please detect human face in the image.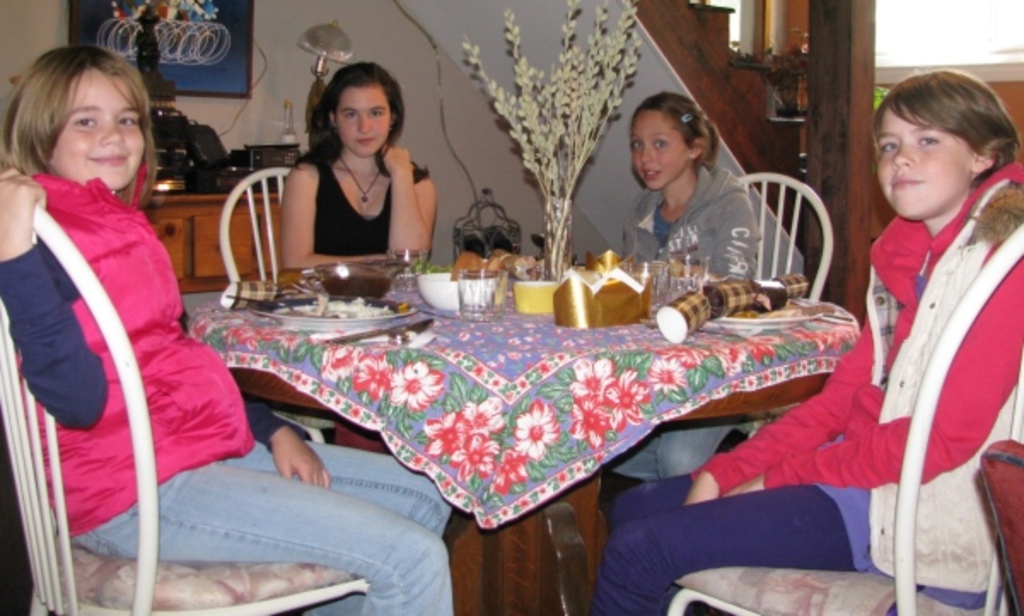
{"left": 877, "top": 101, "right": 975, "bottom": 217}.
